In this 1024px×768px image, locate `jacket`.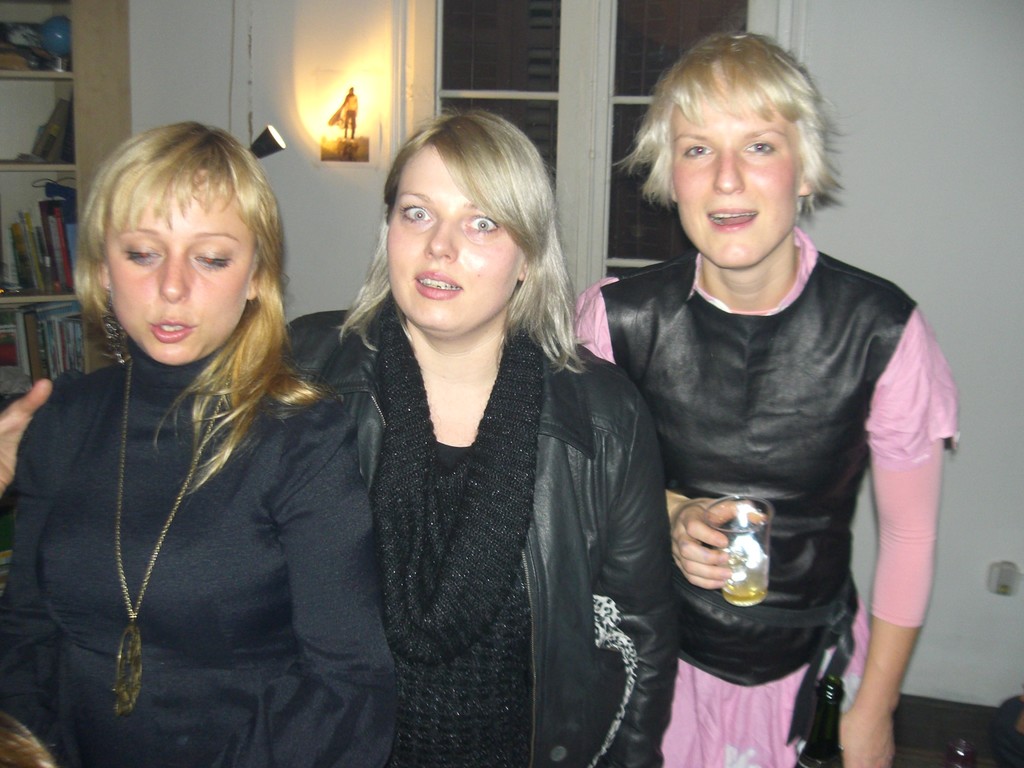
Bounding box: (270, 287, 701, 767).
